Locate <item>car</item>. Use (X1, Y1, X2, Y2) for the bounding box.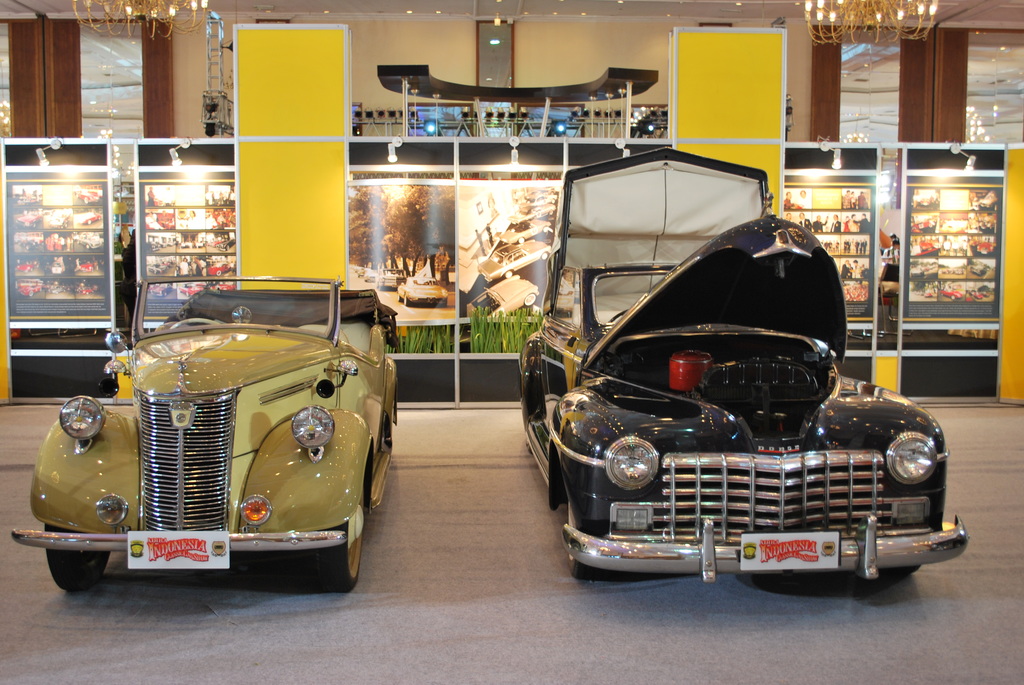
(968, 295, 973, 304).
